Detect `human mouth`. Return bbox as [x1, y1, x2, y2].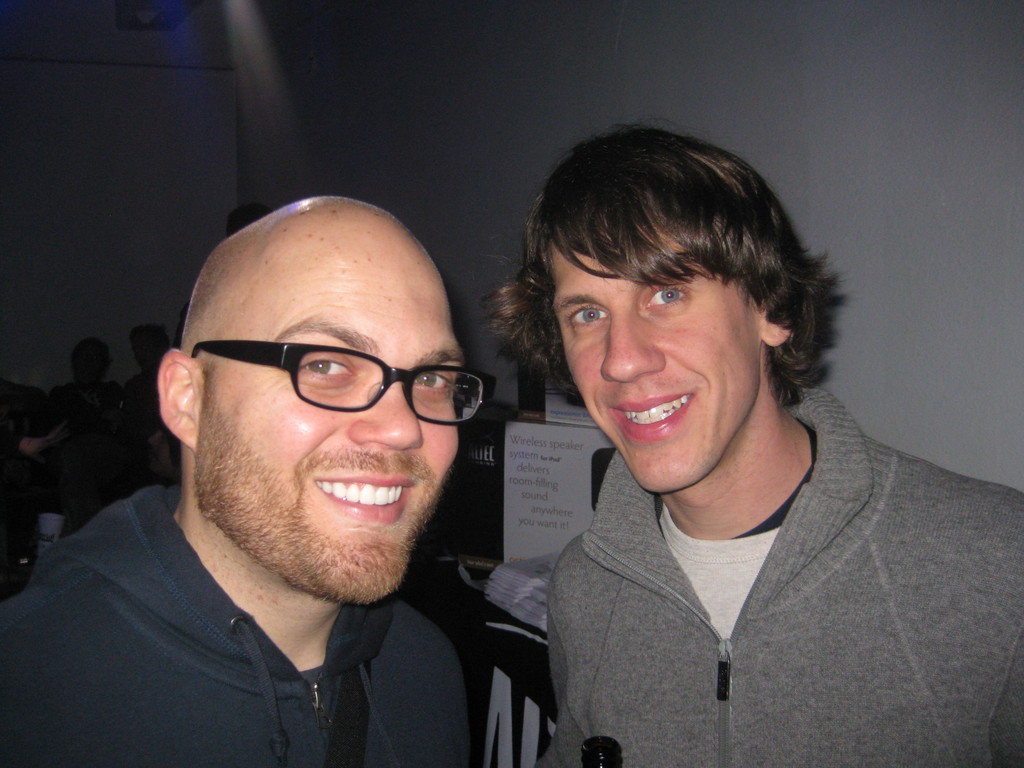
[312, 472, 413, 525].
